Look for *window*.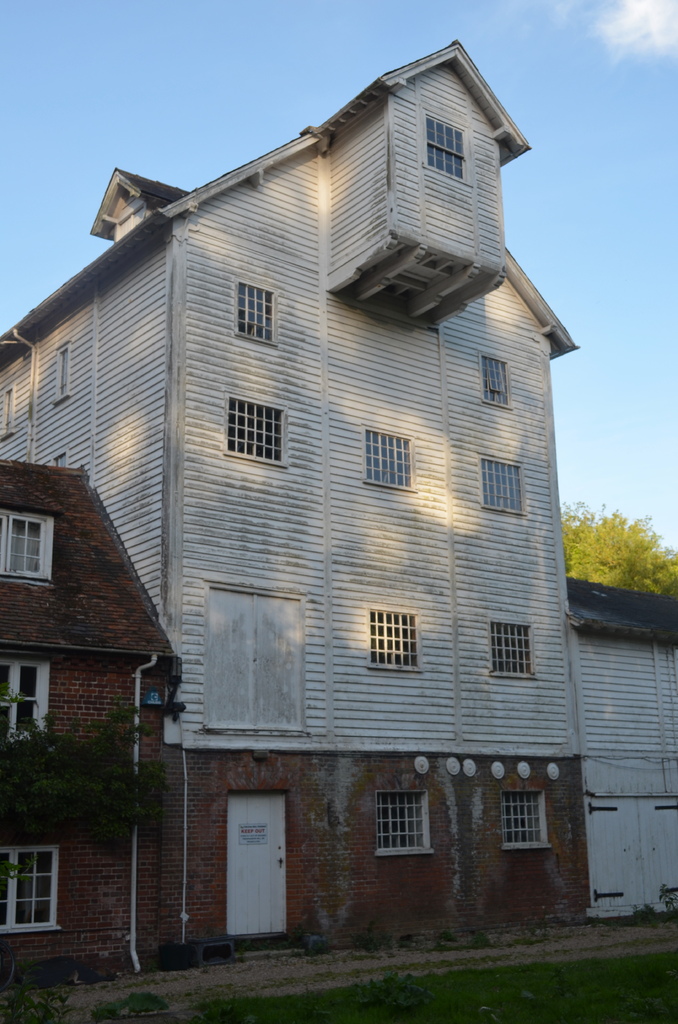
Found: {"left": 466, "top": 447, "right": 538, "bottom": 535}.
